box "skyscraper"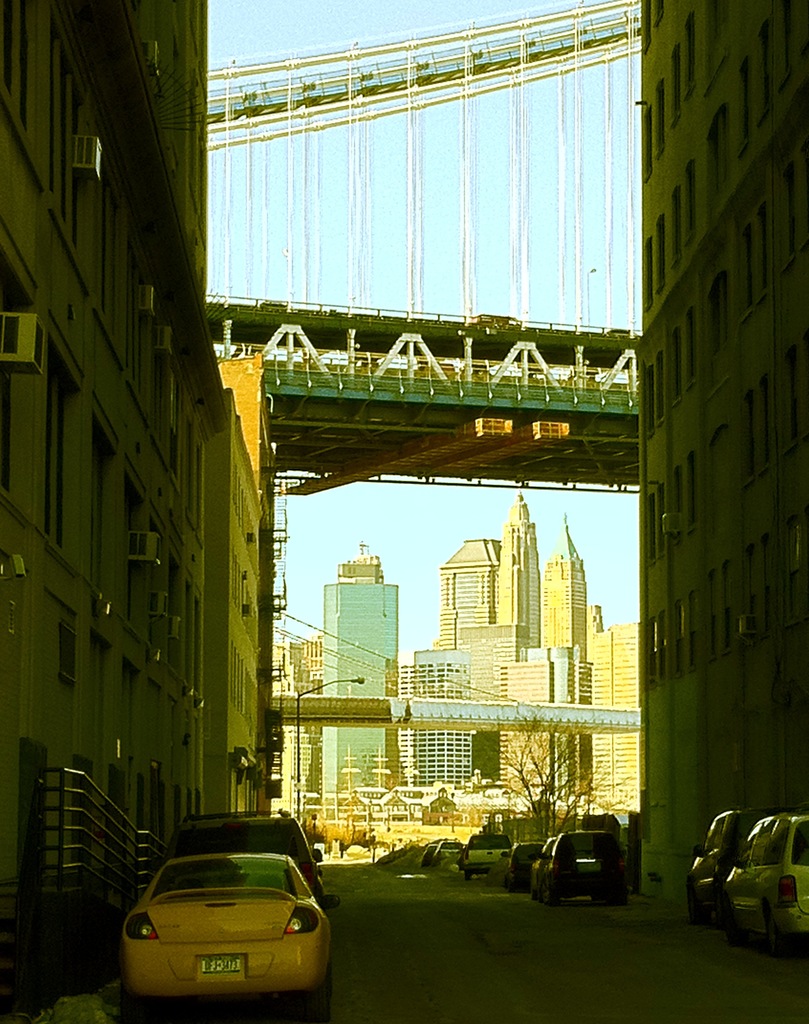
435:496:540:648
